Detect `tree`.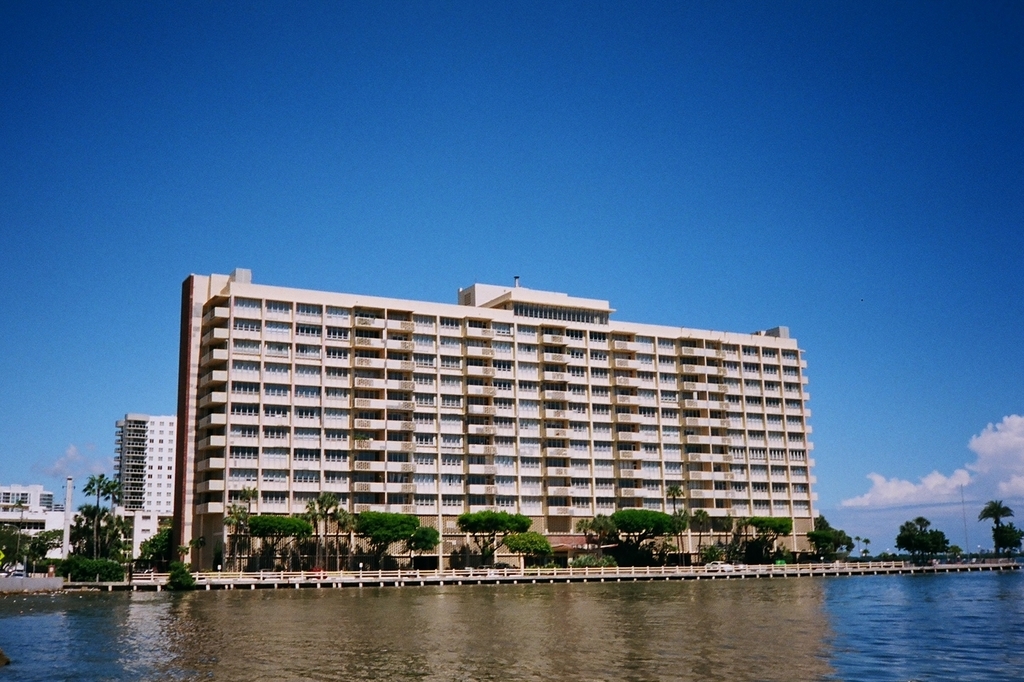
Detected at [977, 501, 1015, 556].
